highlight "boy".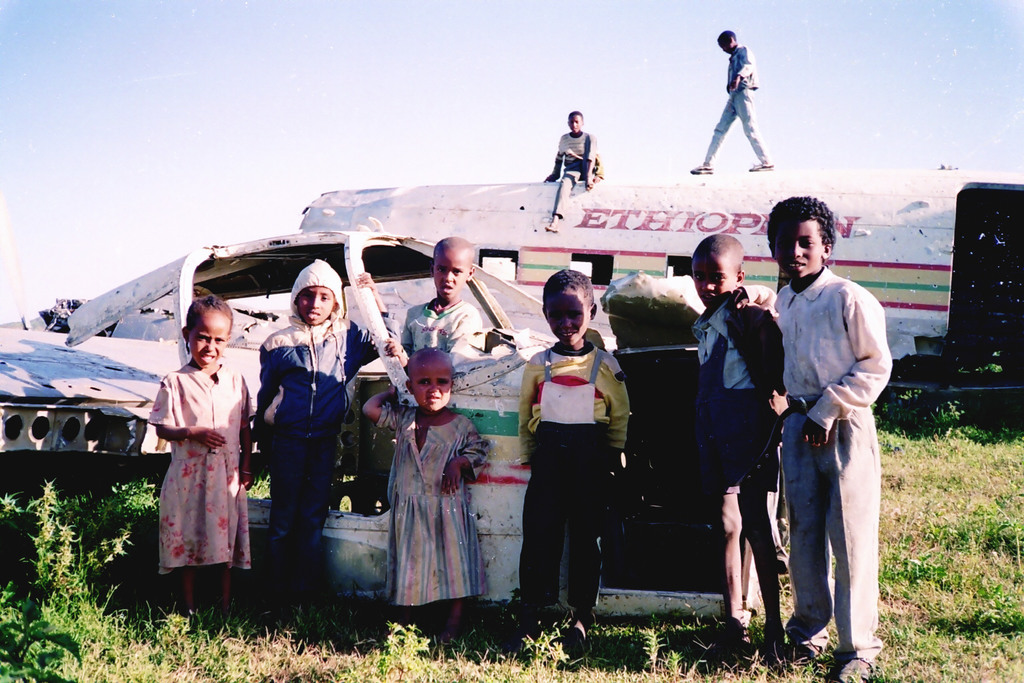
Highlighted region: 501/271/626/664.
